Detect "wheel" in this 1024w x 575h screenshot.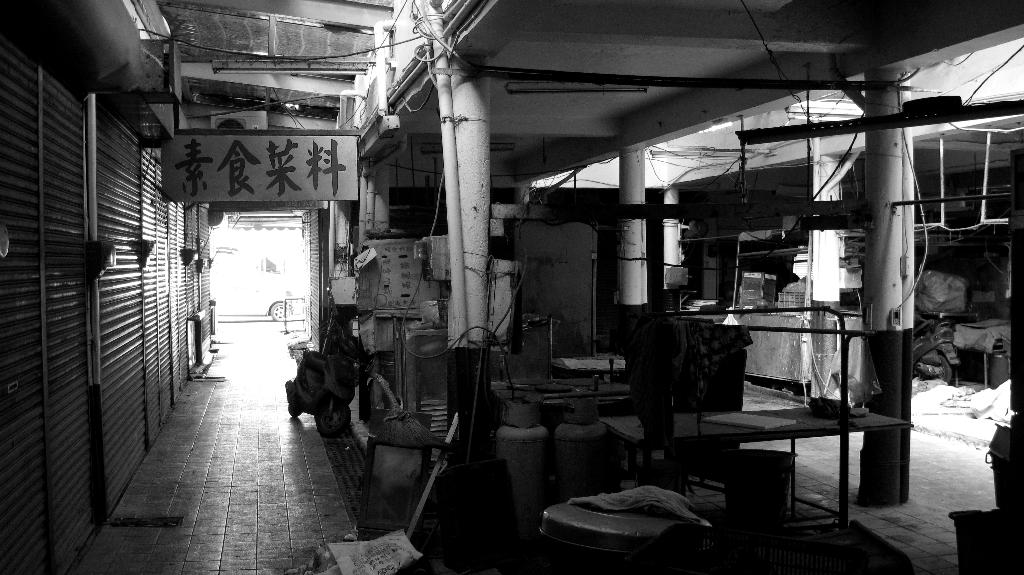
Detection: left=289, top=404, right=305, bottom=417.
